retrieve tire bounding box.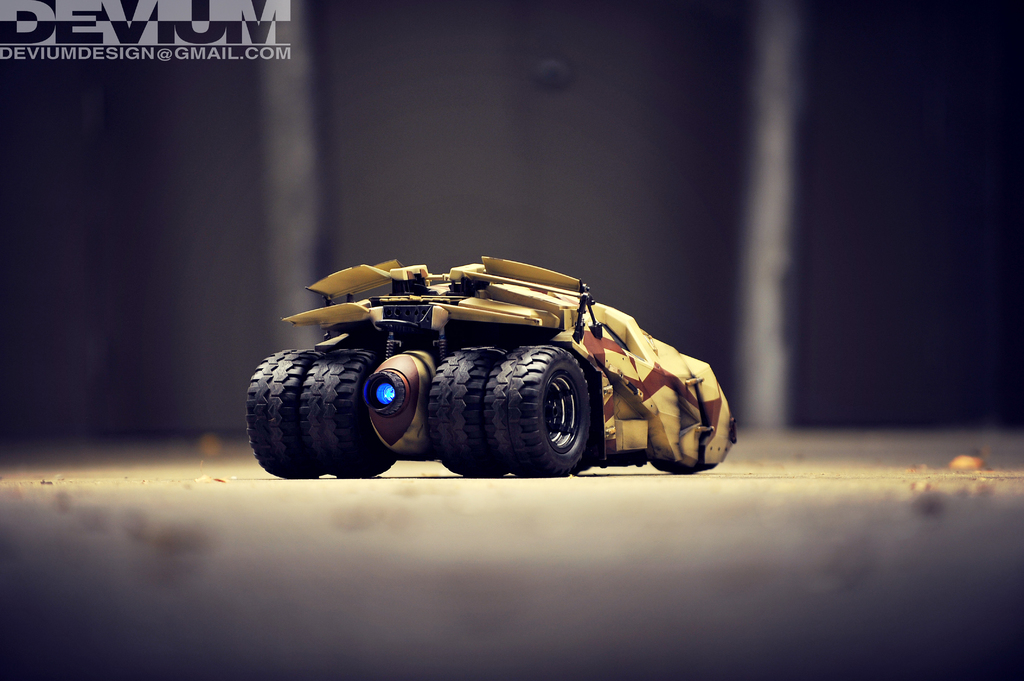
Bounding box: box=[428, 347, 509, 478].
